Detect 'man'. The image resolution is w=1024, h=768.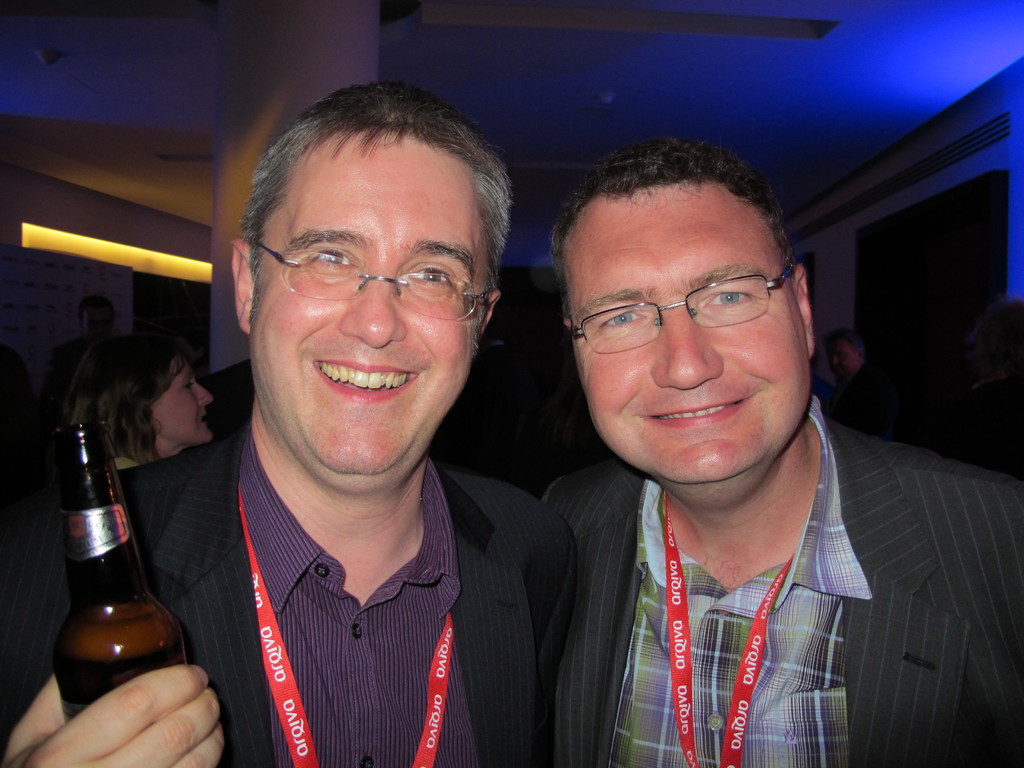
bbox=(544, 137, 1023, 767).
